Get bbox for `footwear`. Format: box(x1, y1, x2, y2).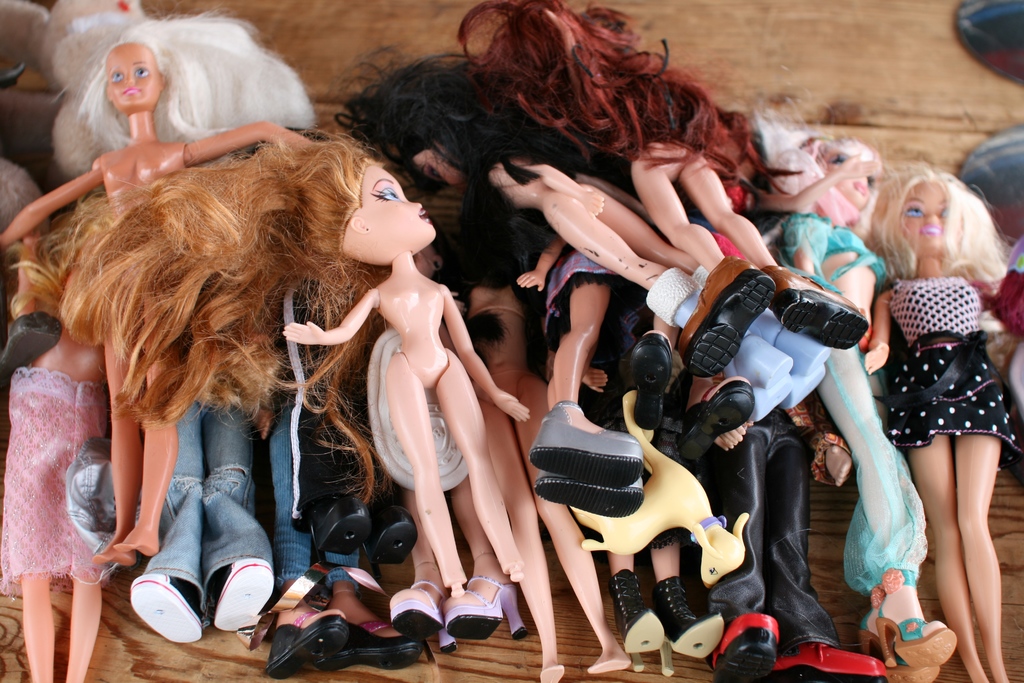
box(126, 568, 223, 645).
